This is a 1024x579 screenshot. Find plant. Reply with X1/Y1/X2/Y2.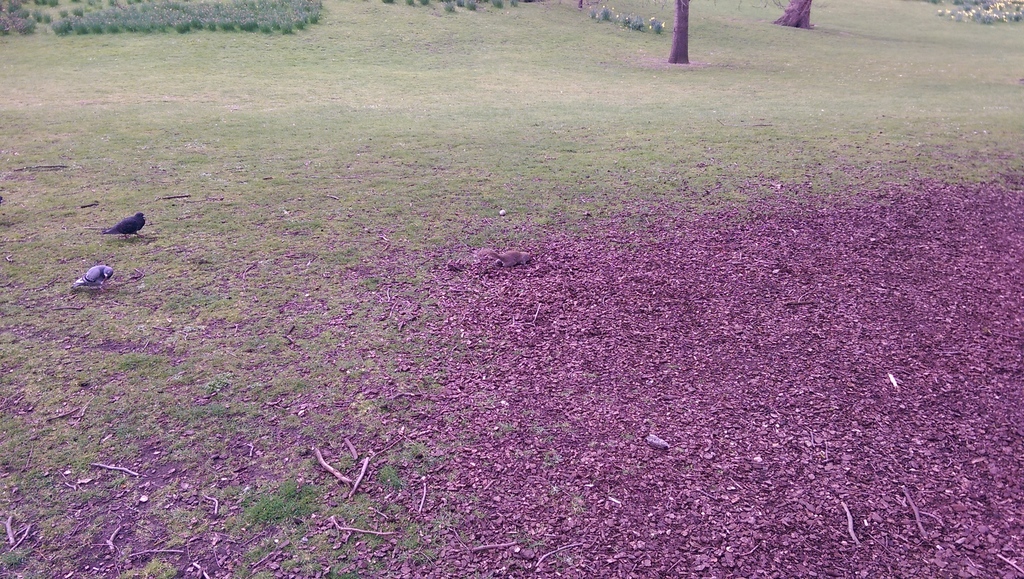
661/24/668/36.
